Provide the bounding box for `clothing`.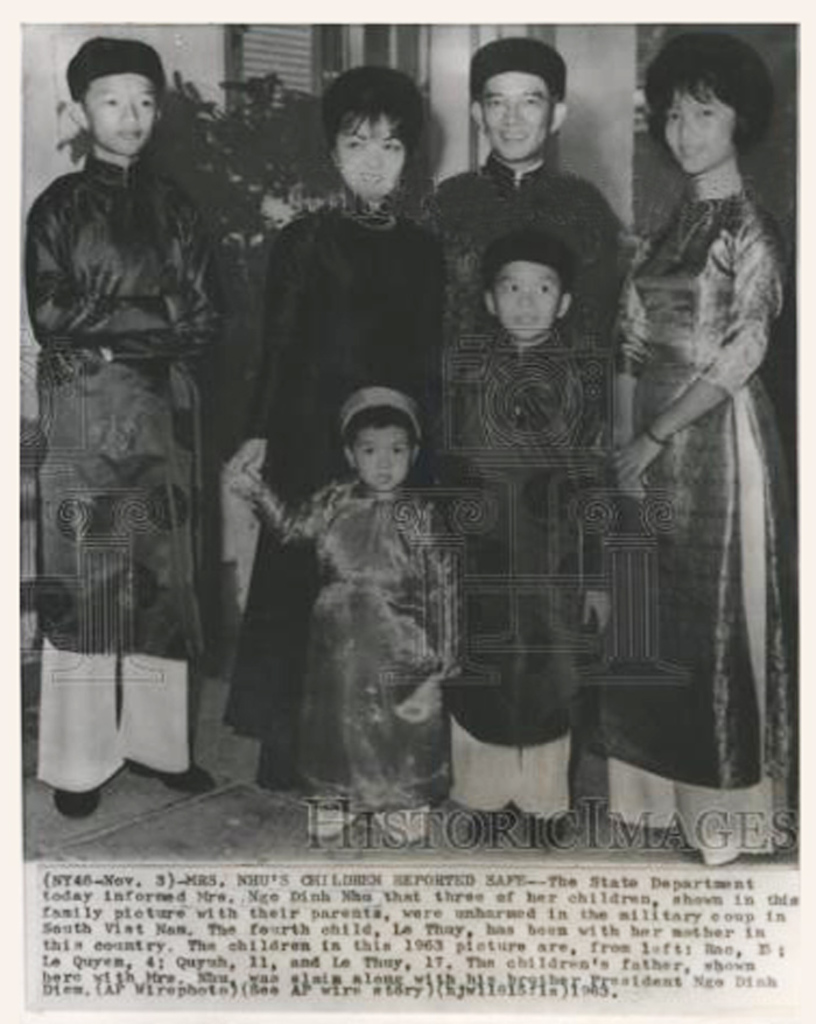
pyautogui.locateOnScreen(595, 178, 780, 784).
